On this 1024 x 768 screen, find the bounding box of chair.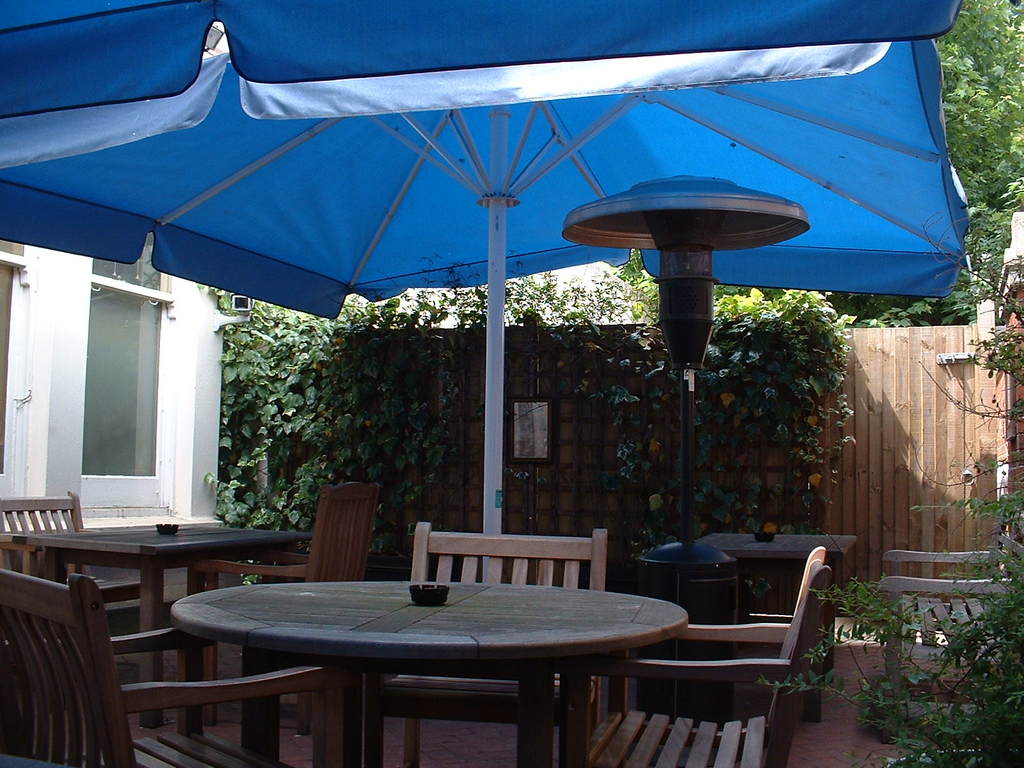
Bounding box: [left=0, top=565, right=327, bottom=767].
